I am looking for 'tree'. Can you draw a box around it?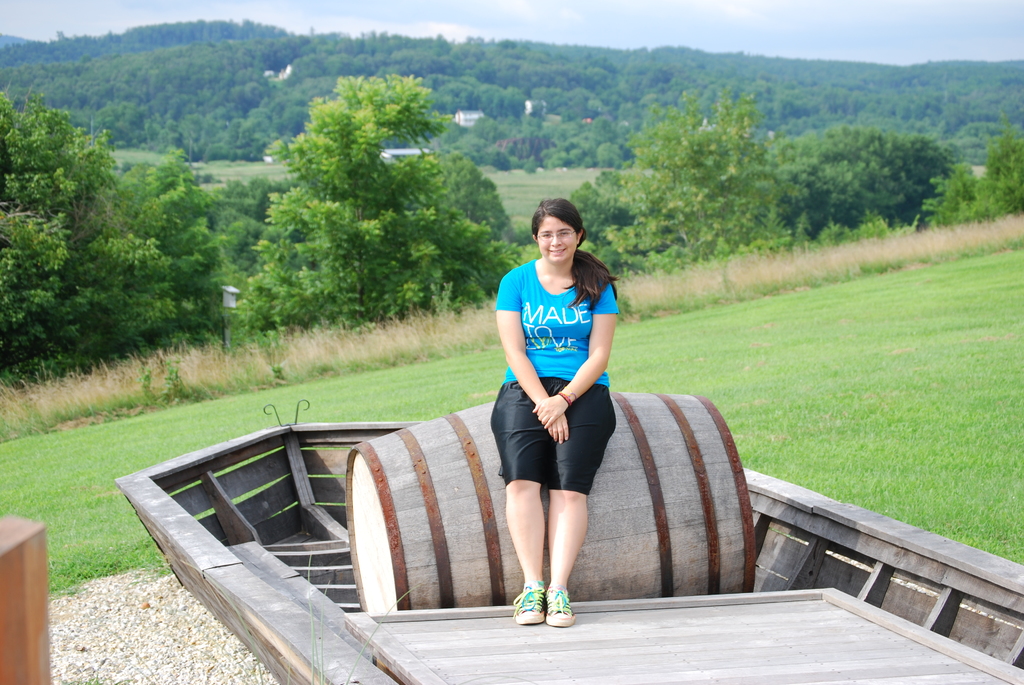
Sure, the bounding box is {"left": 976, "top": 116, "right": 1023, "bottom": 225}.
